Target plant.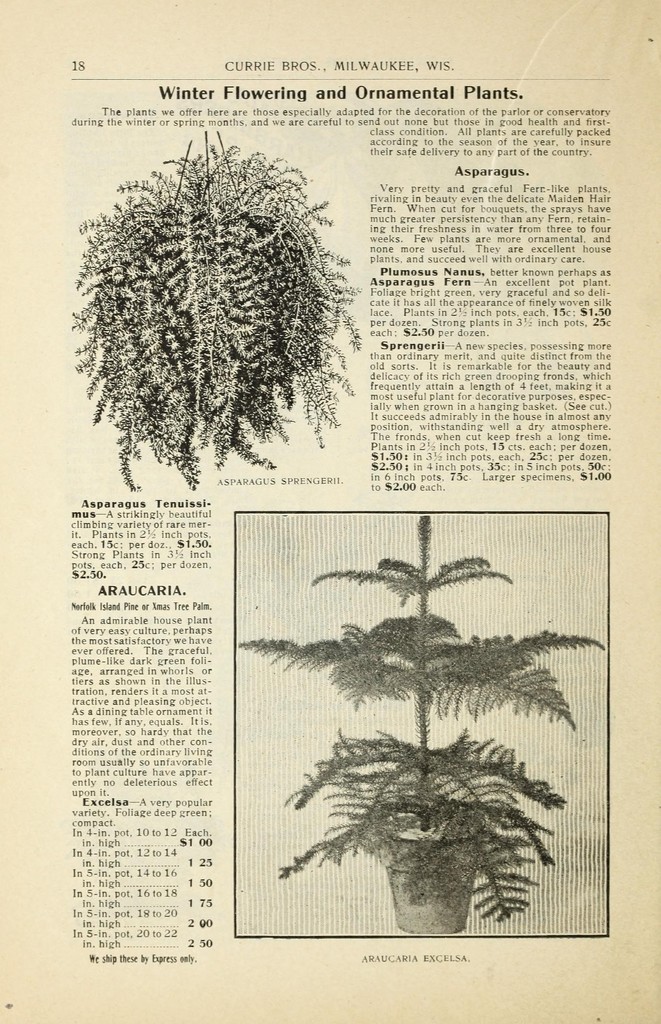
Target region: [left=67, top=114, right=372, bottom=492].
